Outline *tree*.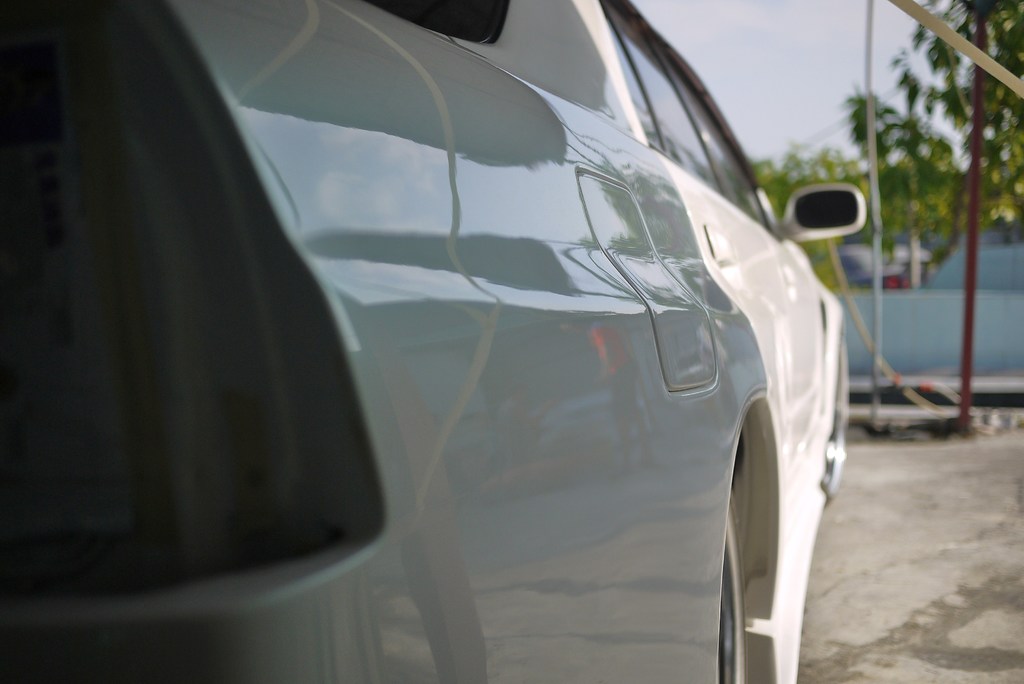
Outline: bbox=(850, 0, 1023, 265).
